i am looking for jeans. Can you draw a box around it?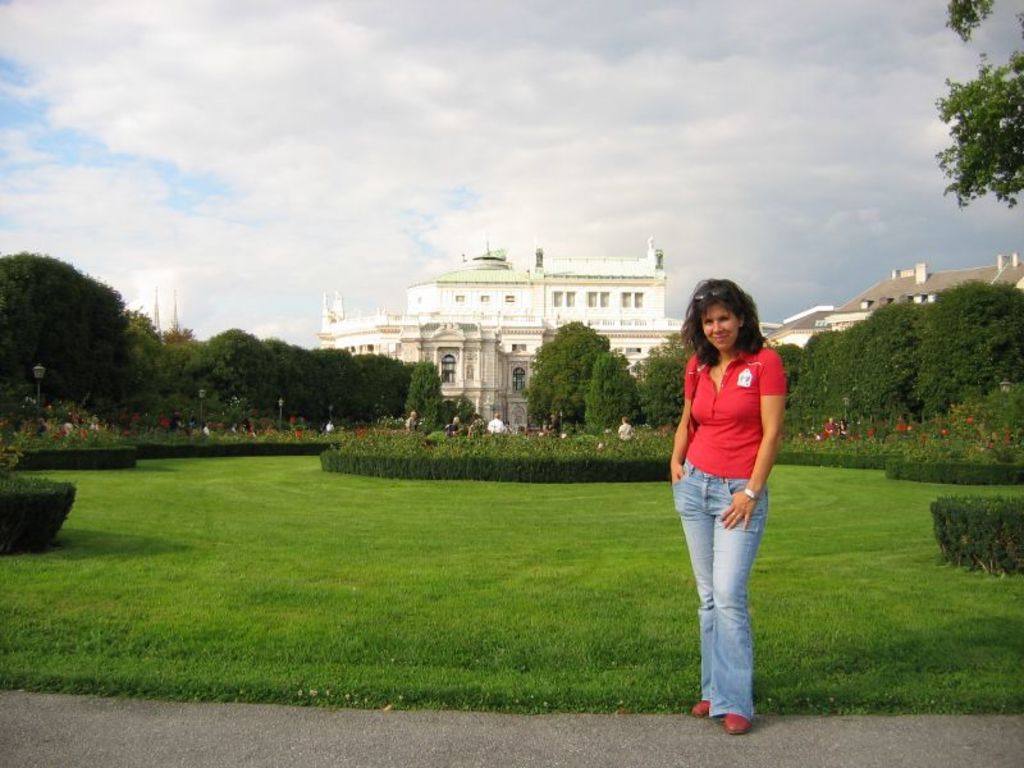
Sure, the bounding box is (682, 467, 773, 726).
